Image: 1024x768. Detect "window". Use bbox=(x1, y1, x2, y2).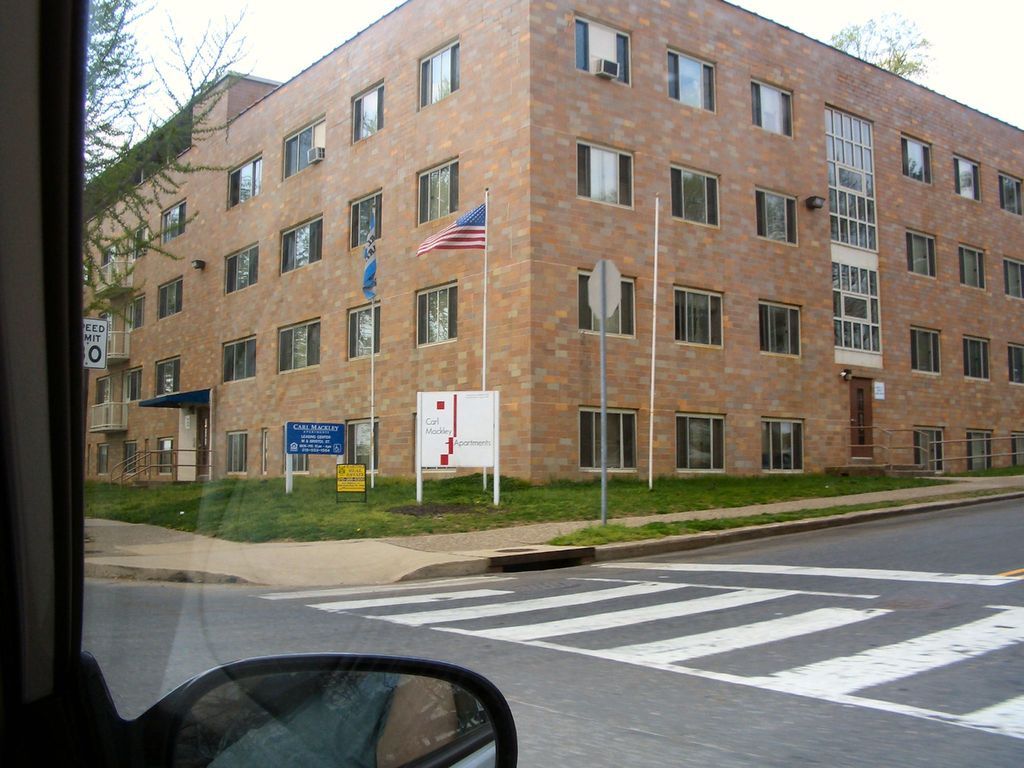
bbox=(678, 412, 730, 471).
